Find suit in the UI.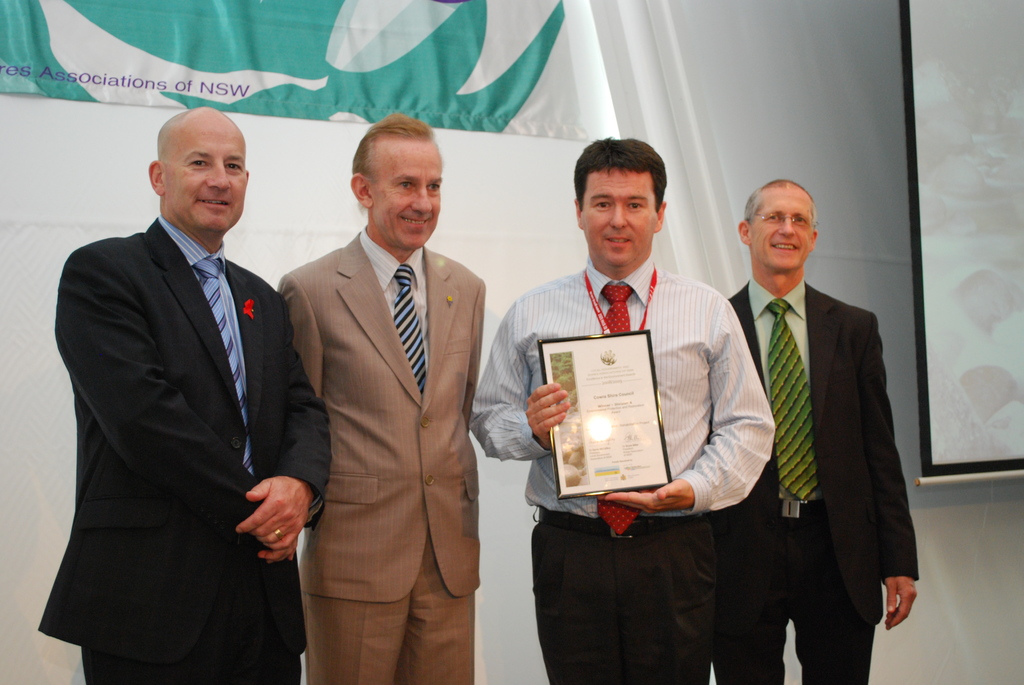
UI element at Rect(726, 180, 915, 674).
